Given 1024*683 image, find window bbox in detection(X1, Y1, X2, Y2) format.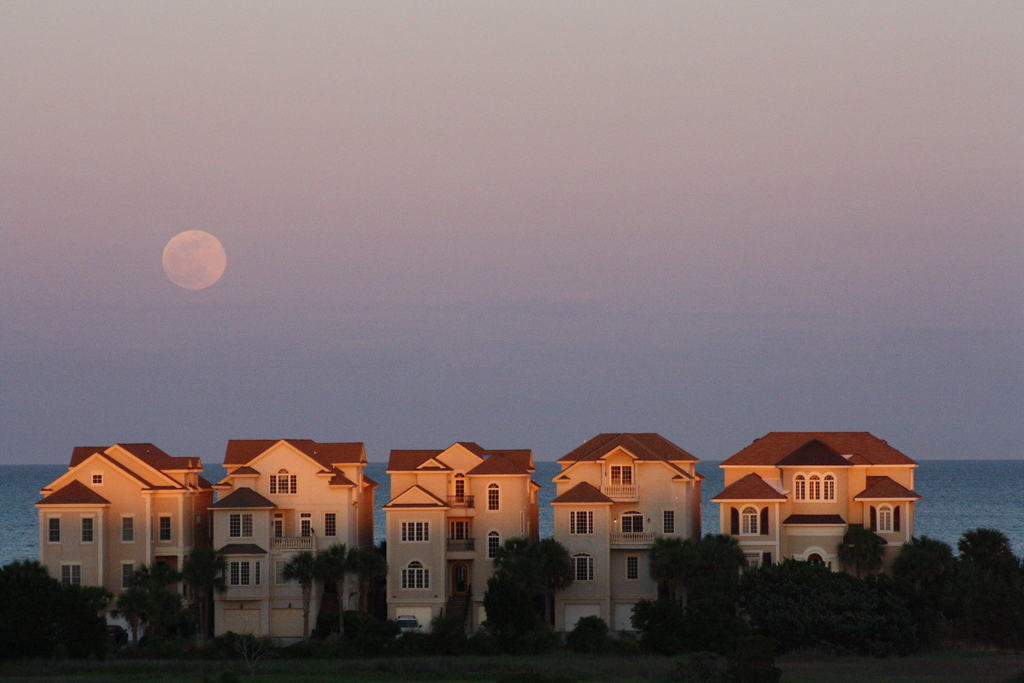
detection(229, 562, 252, 587).
